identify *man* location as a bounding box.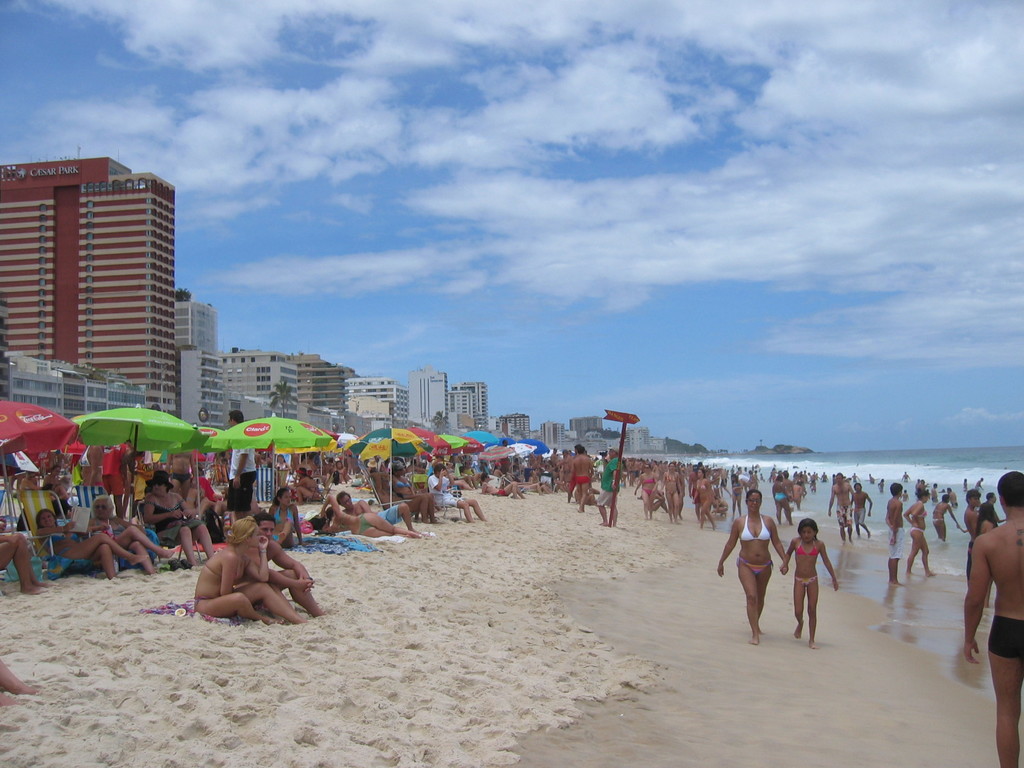
rect(511, 466, 519, 479).
